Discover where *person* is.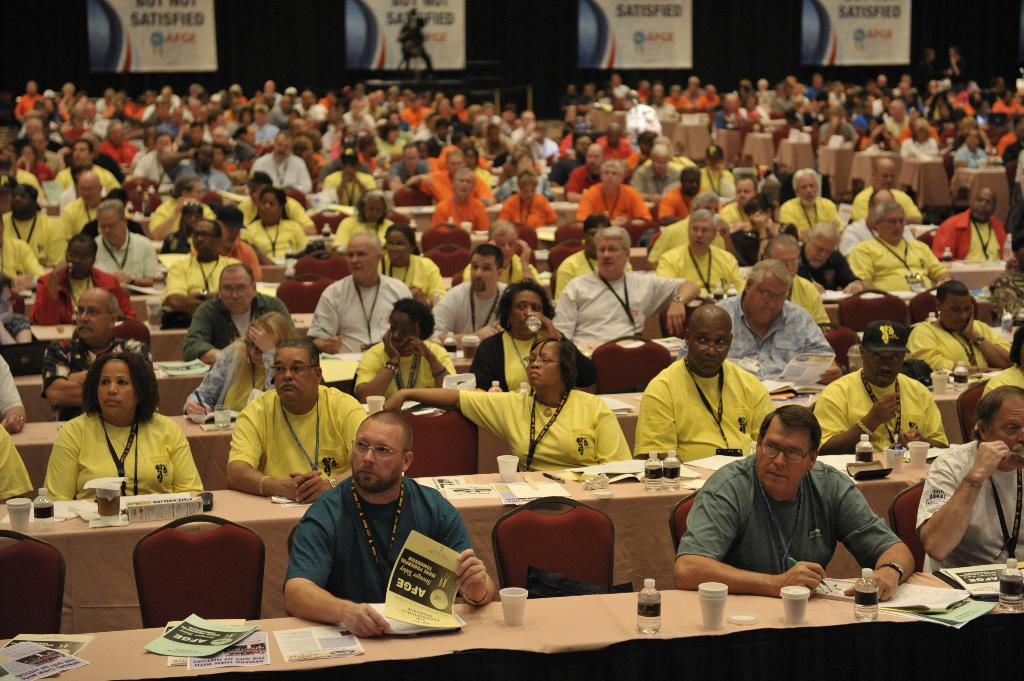
Discovered at crop(669, 406, 916, 597).
